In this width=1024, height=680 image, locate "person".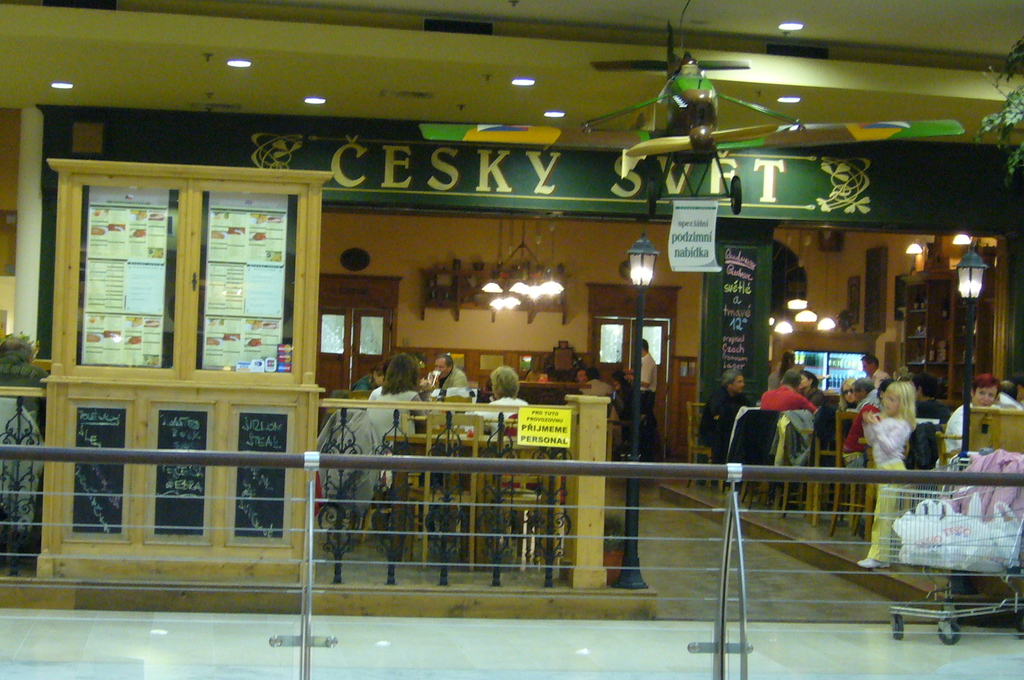
Bounding box: bbox=[992, 378, 1023, 410].
